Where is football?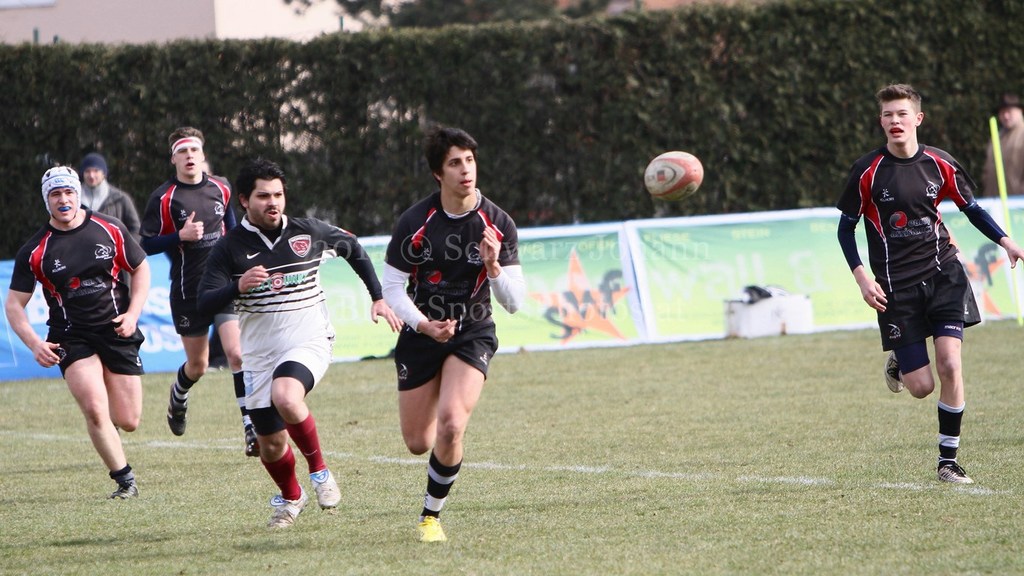
(643,150,707,205).
